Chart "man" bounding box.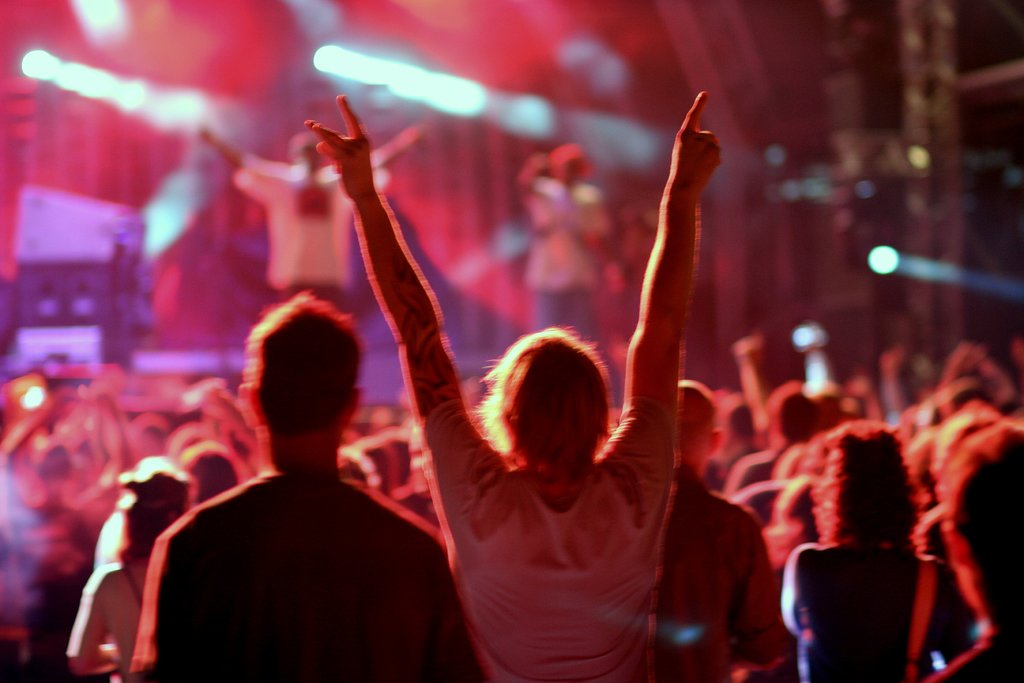
Charted: [left=301, top=90, right=720, bottom=682].
